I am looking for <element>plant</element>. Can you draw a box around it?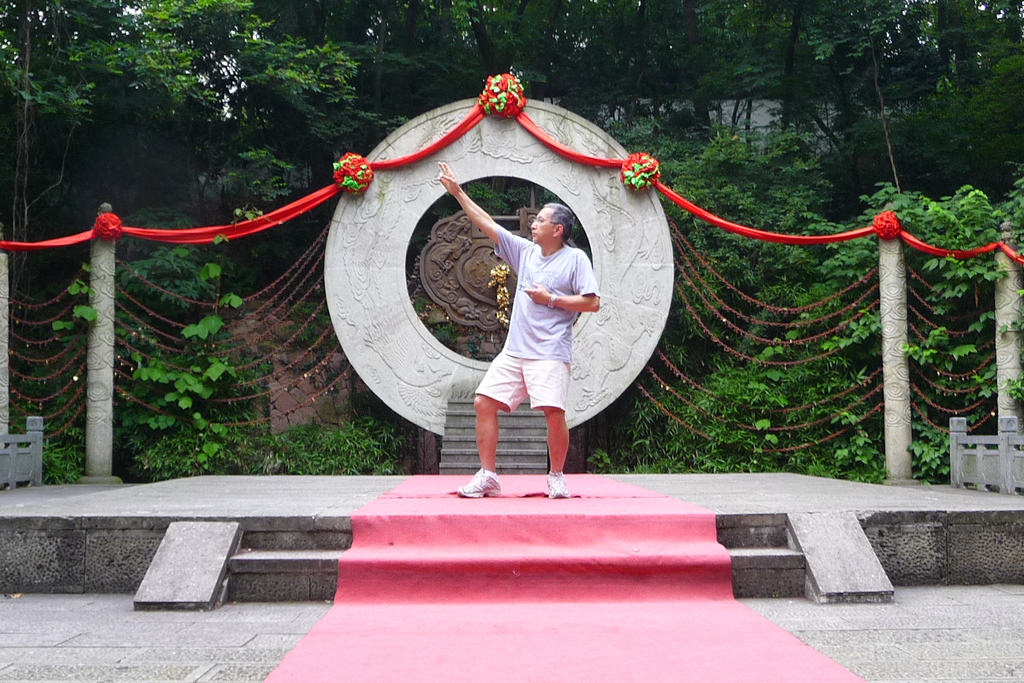
Sure, the bounding box is bbox=(978, 171, 1023, 301).
